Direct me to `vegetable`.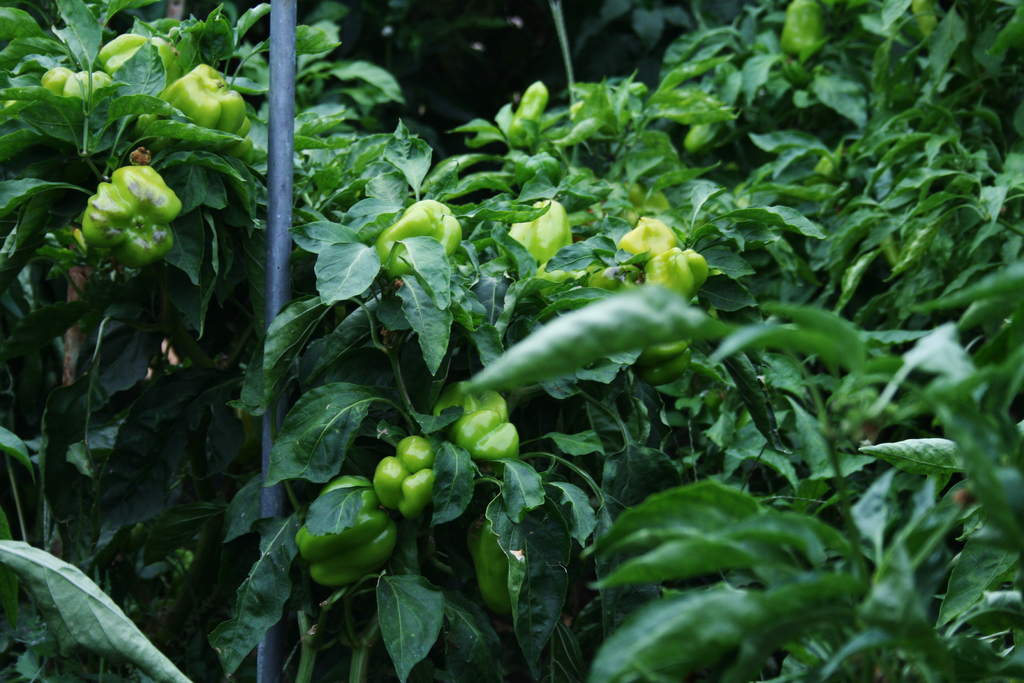
Direction: {"x1": 79, "y1": 164, "x2": 183, "y2": 267}.
